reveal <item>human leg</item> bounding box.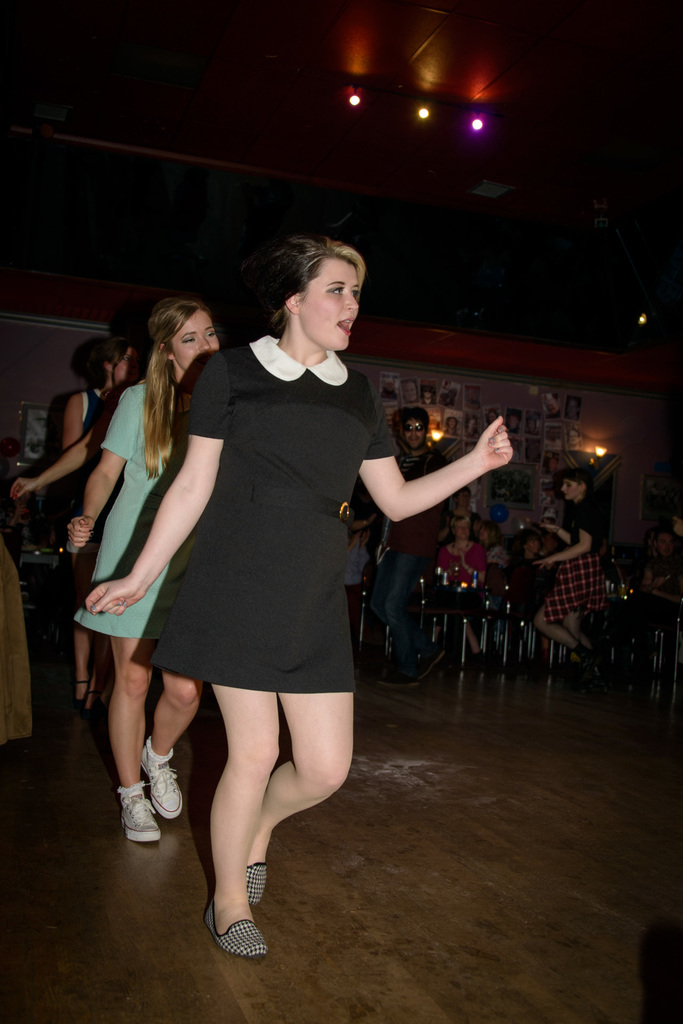
Revealed: {"left": 107, "top": 636, "right": 158, "bottom": 844}.
